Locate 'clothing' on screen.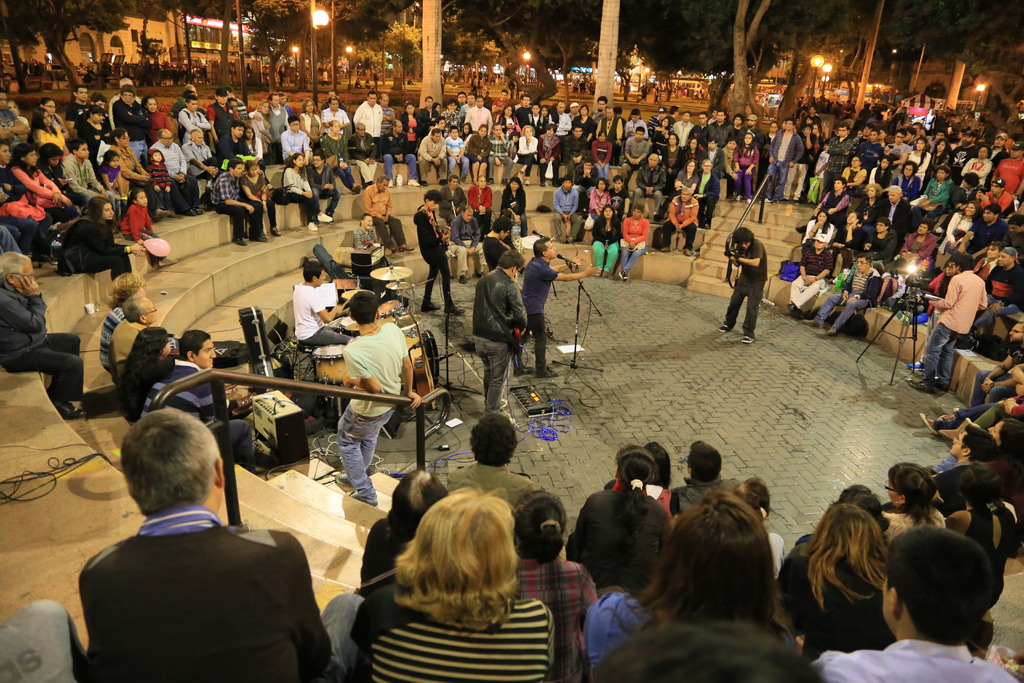
On screen at (865,193,910,229).
